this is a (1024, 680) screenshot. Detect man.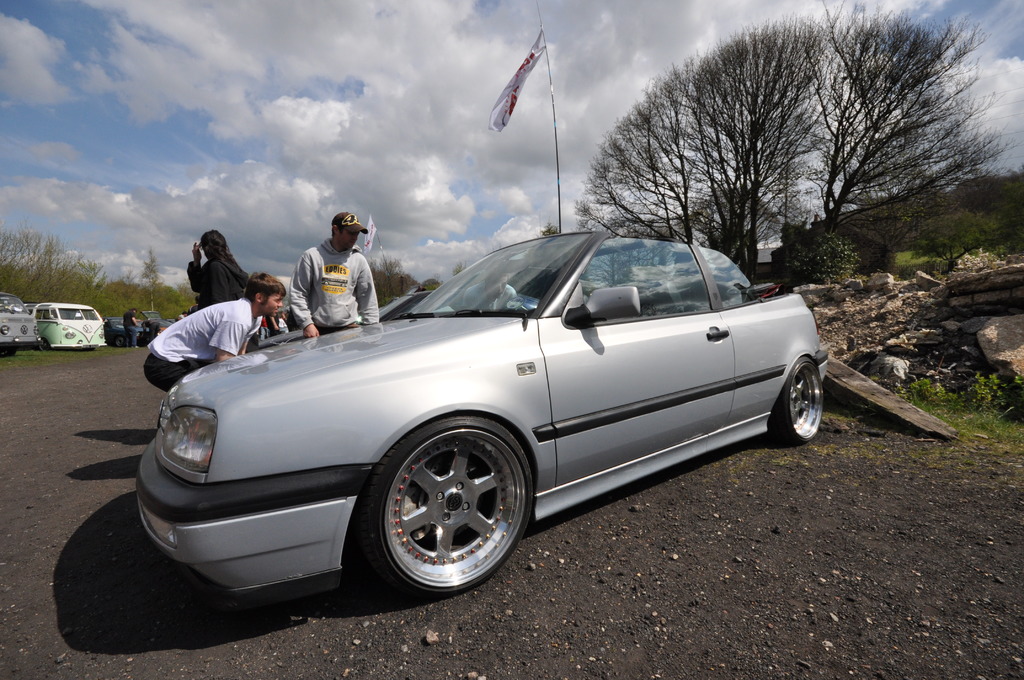
pyautogui.locateOnScreen(143, 271, 285, 392).
